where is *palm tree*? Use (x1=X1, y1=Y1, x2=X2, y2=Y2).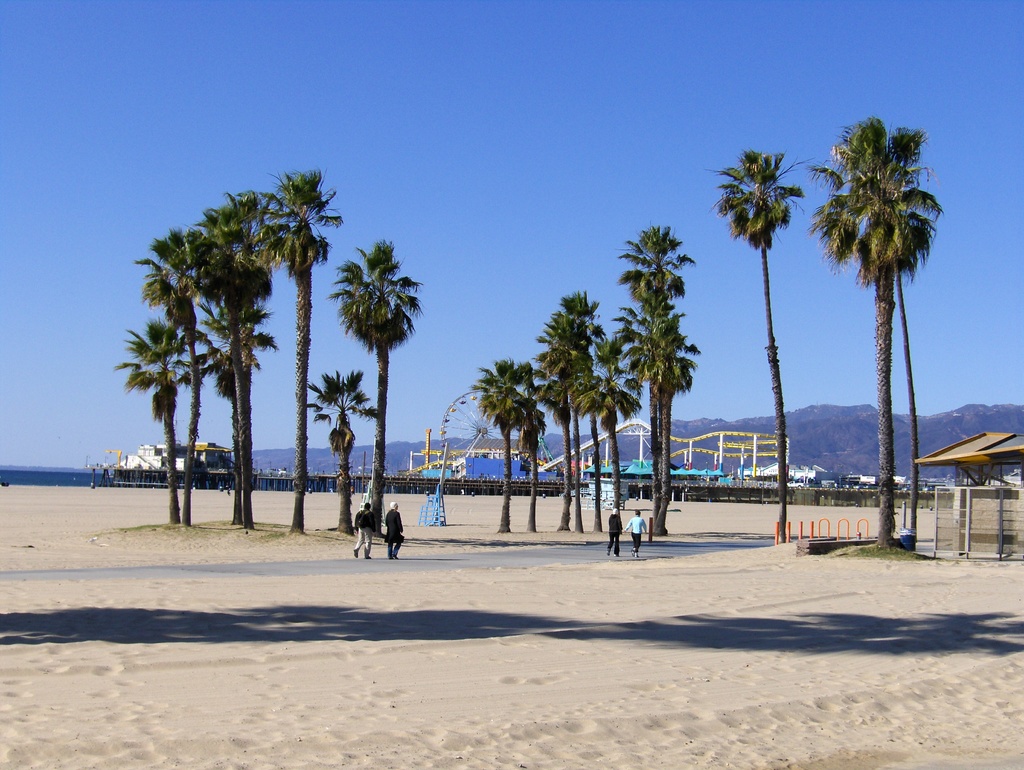
(x1=716, y1=165, x2=779, y2=229).
